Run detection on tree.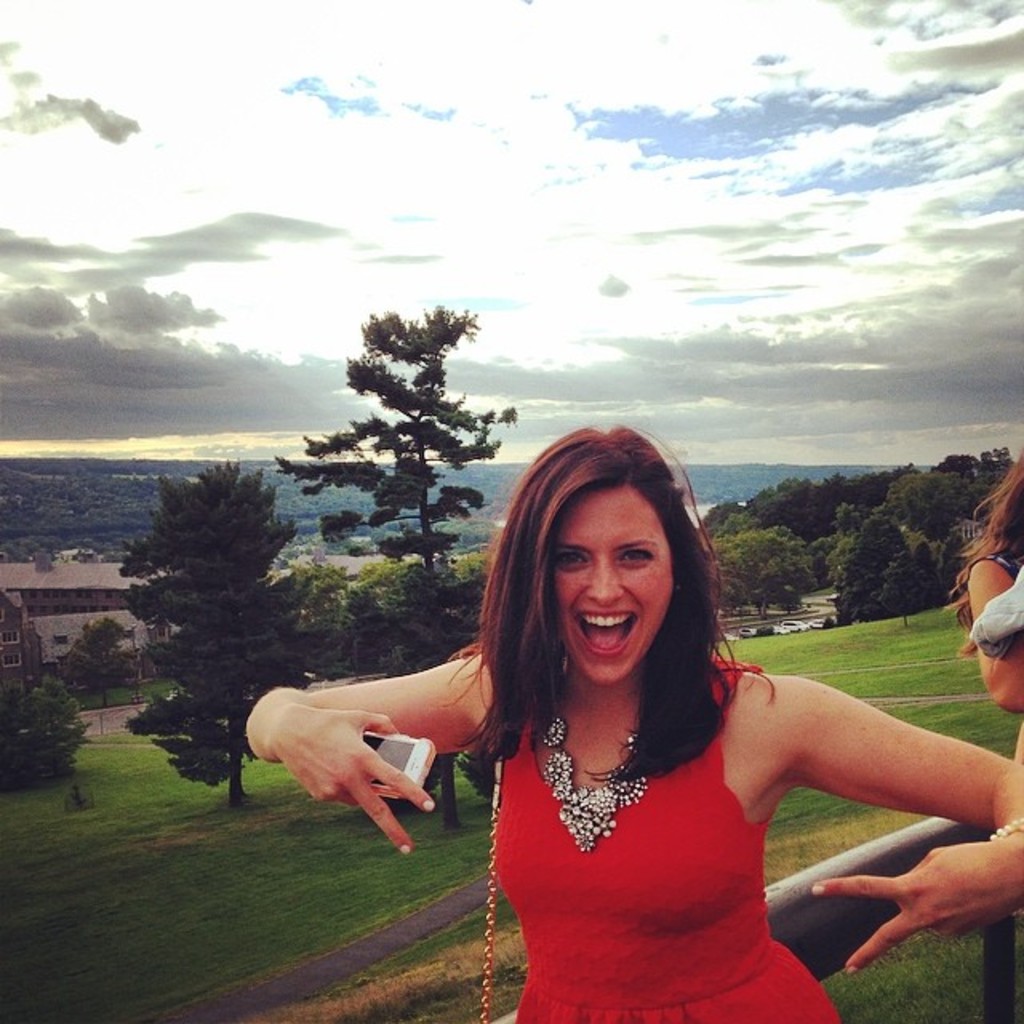
Result: bbox(349, 550, 485, 603).
